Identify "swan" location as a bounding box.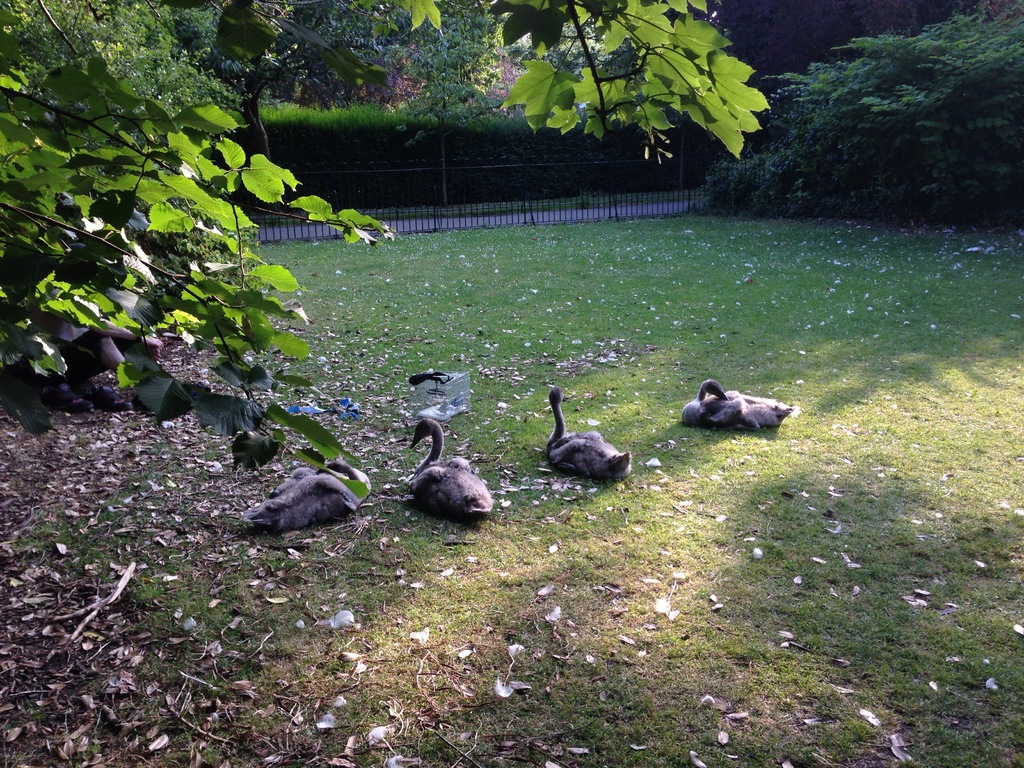
left=406, top=415, right=492, bottom=519.
